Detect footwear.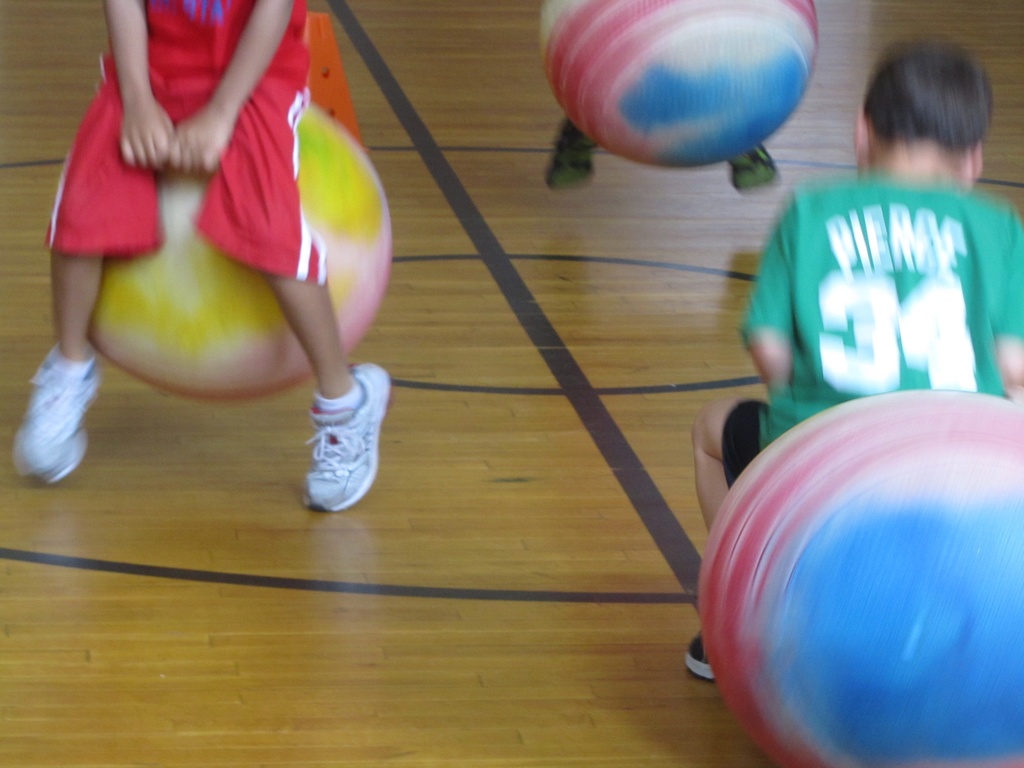
Detected at bbox(545, 122, 601, 188).
